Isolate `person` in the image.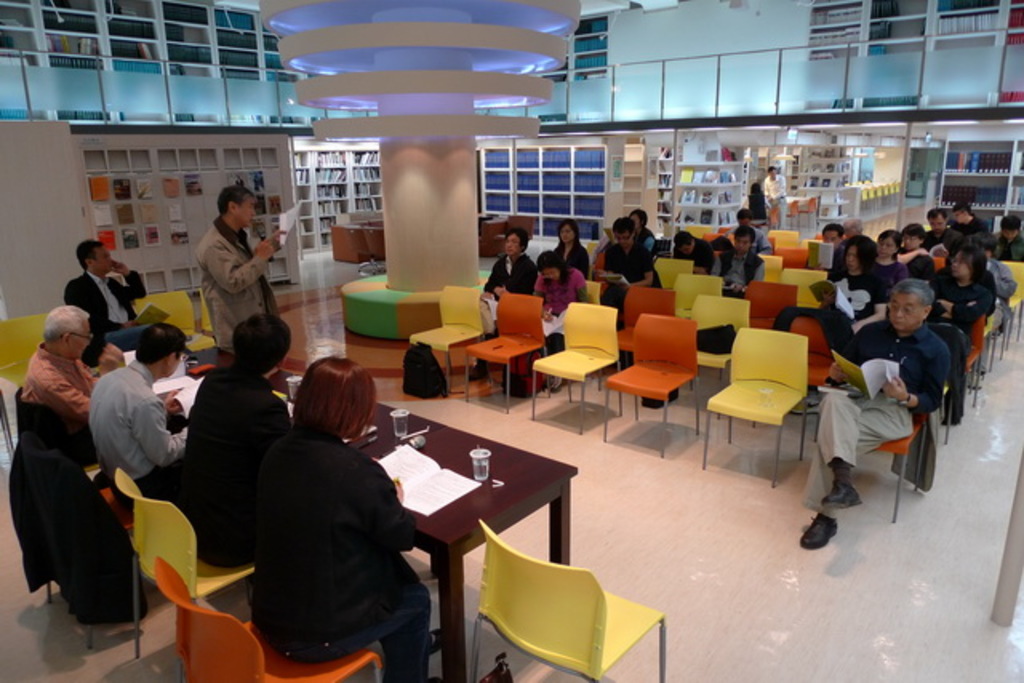
Isolated region: [715,219,766,298].
